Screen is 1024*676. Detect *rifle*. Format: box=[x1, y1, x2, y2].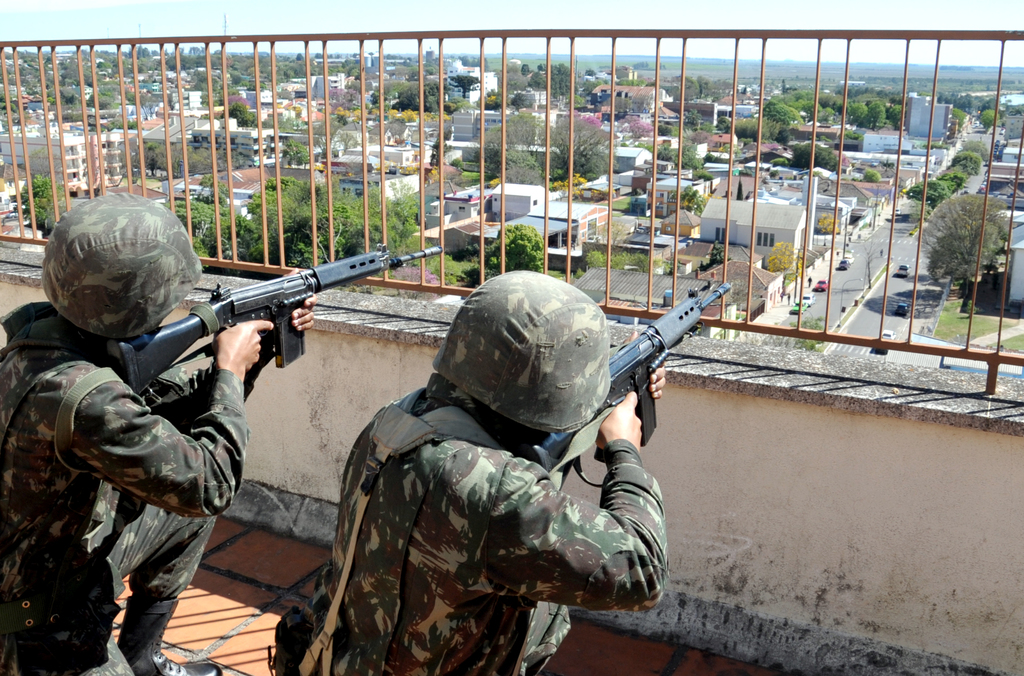
box=[122, 239, 426, 396].
